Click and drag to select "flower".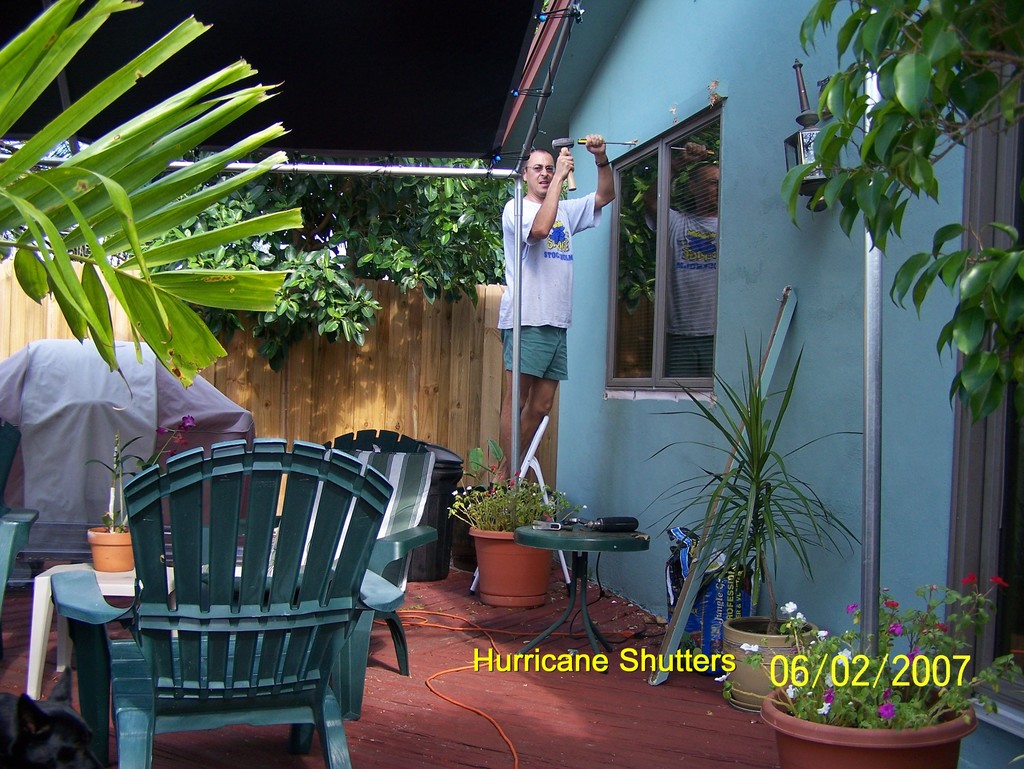
Selection: (left=882, top=704, right=896, bottom=717).
